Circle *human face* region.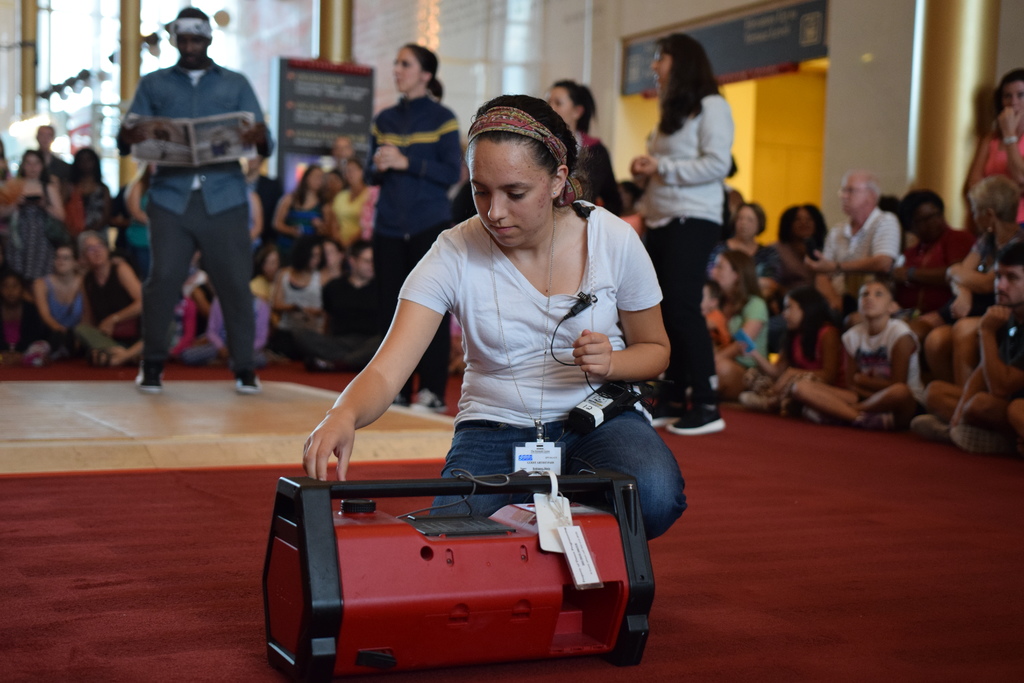
Region: pyautogui.locateOnScreen(172, 34, 212, 70).
